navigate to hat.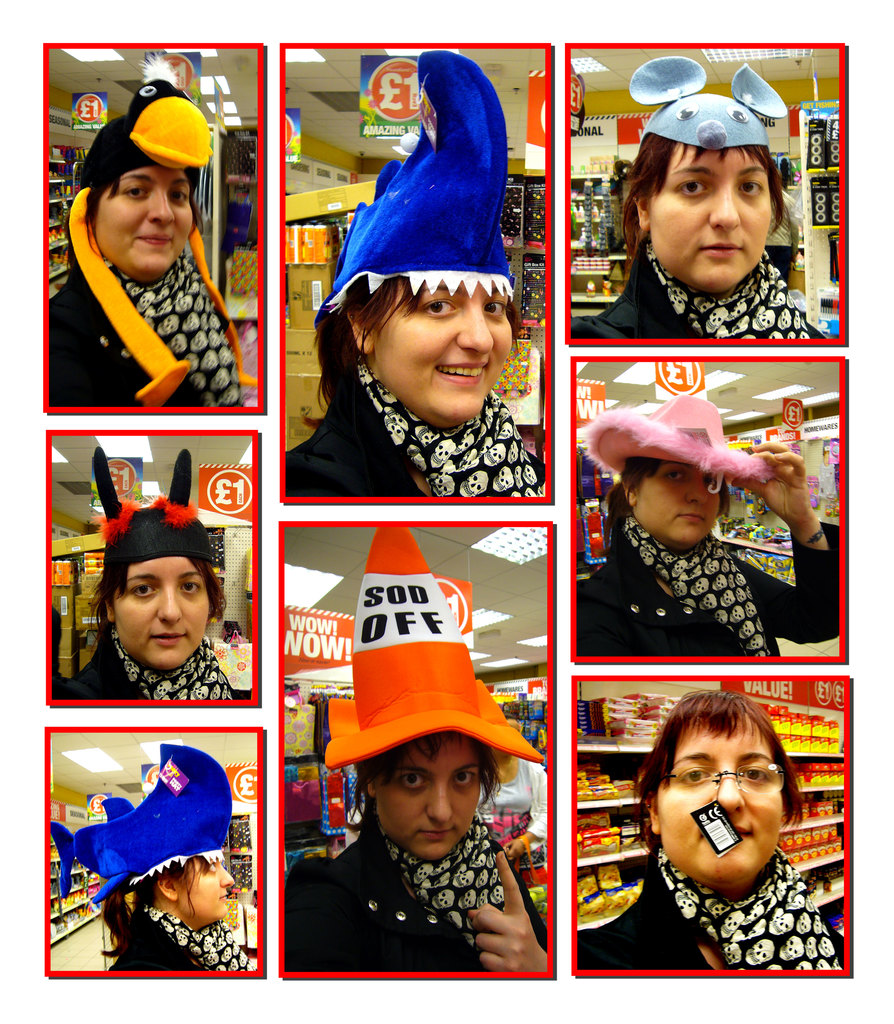
Navigation target: <region>324, 525, 548, 772</region>.
